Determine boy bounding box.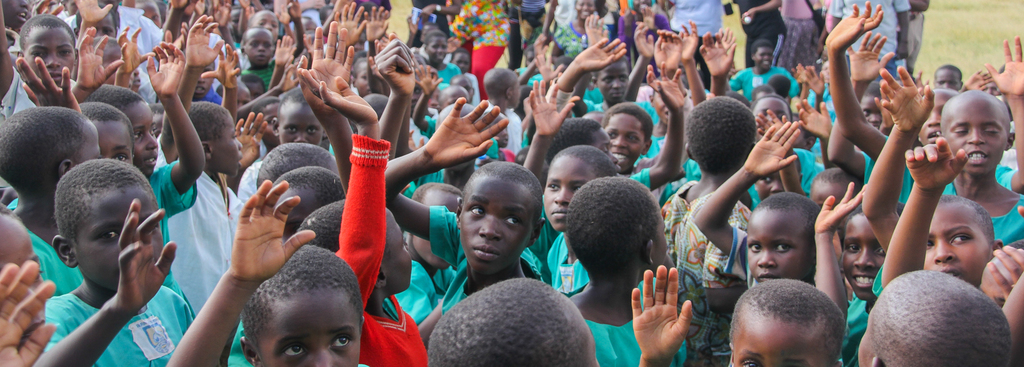
Determined: (x1=0, y1=2, x2=79, y2=119).
